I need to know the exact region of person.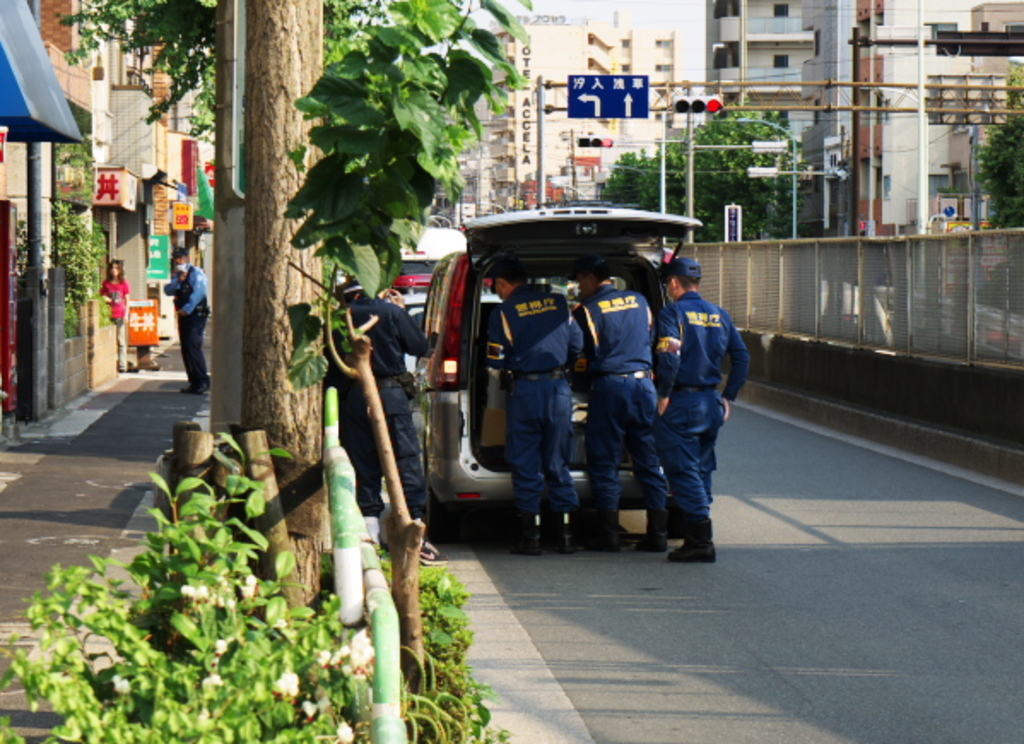
Region: bbox=[162, 250, 207, 393].
